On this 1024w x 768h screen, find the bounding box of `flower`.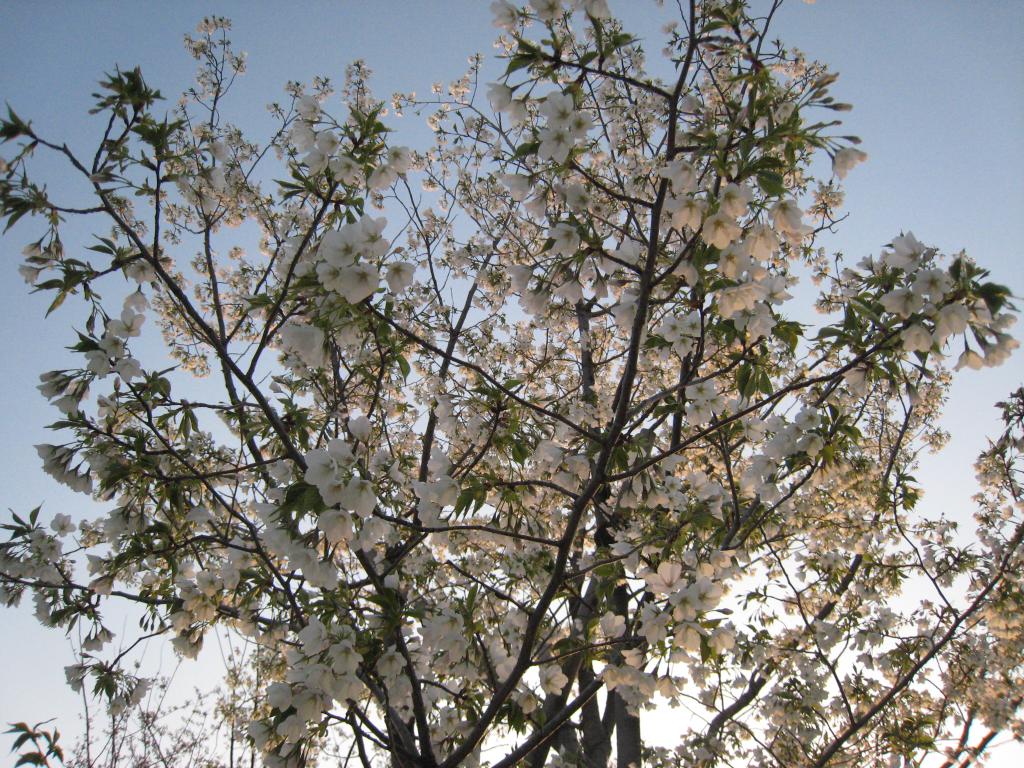
Bounding box: (338,262,383,302).
